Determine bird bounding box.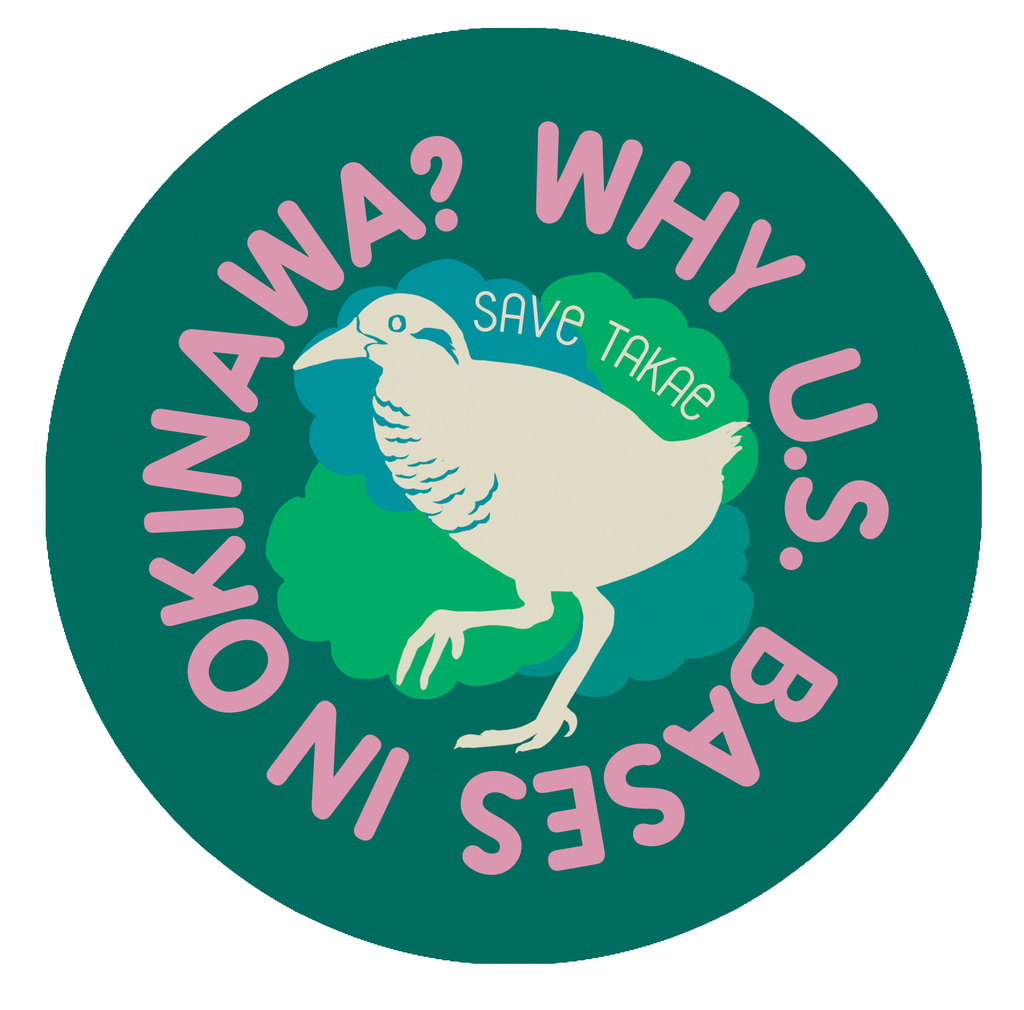
Determined: detection(289, 289, 749, 756).
